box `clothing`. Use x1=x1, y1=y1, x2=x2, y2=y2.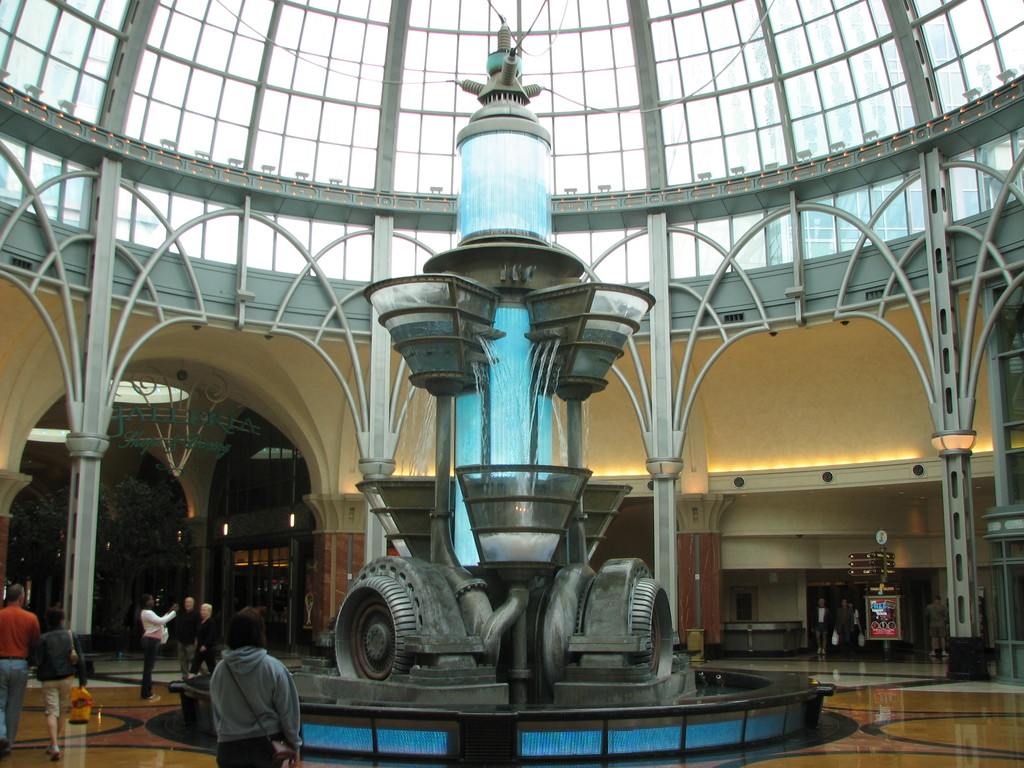
x1=137, y1=607, x2=177, y2=699.
